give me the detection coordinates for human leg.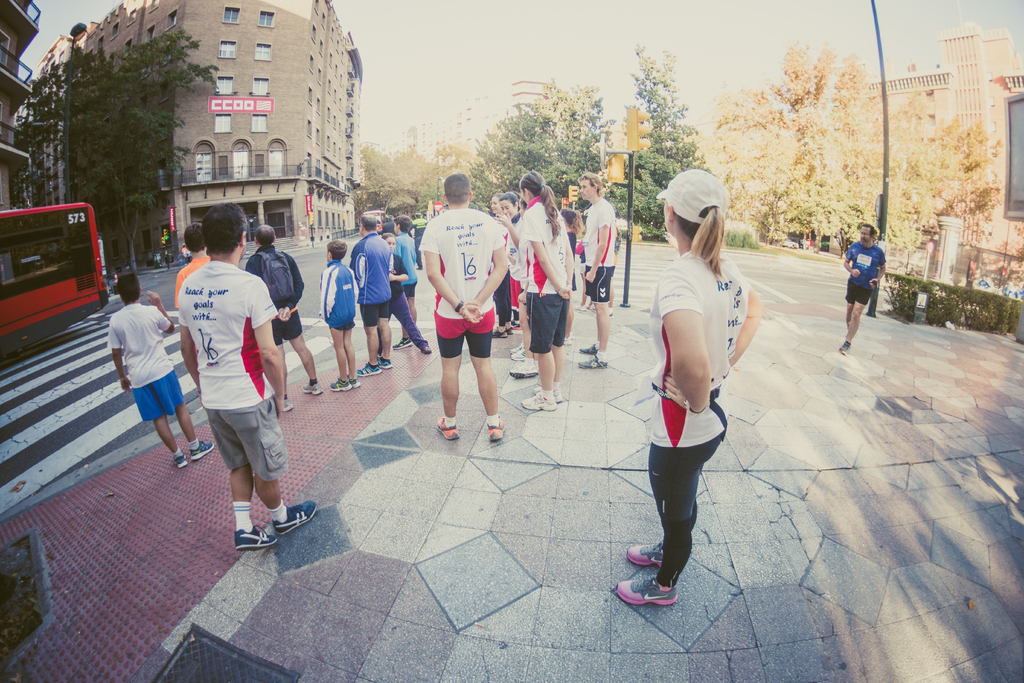
[361, 304, 371, 371].
